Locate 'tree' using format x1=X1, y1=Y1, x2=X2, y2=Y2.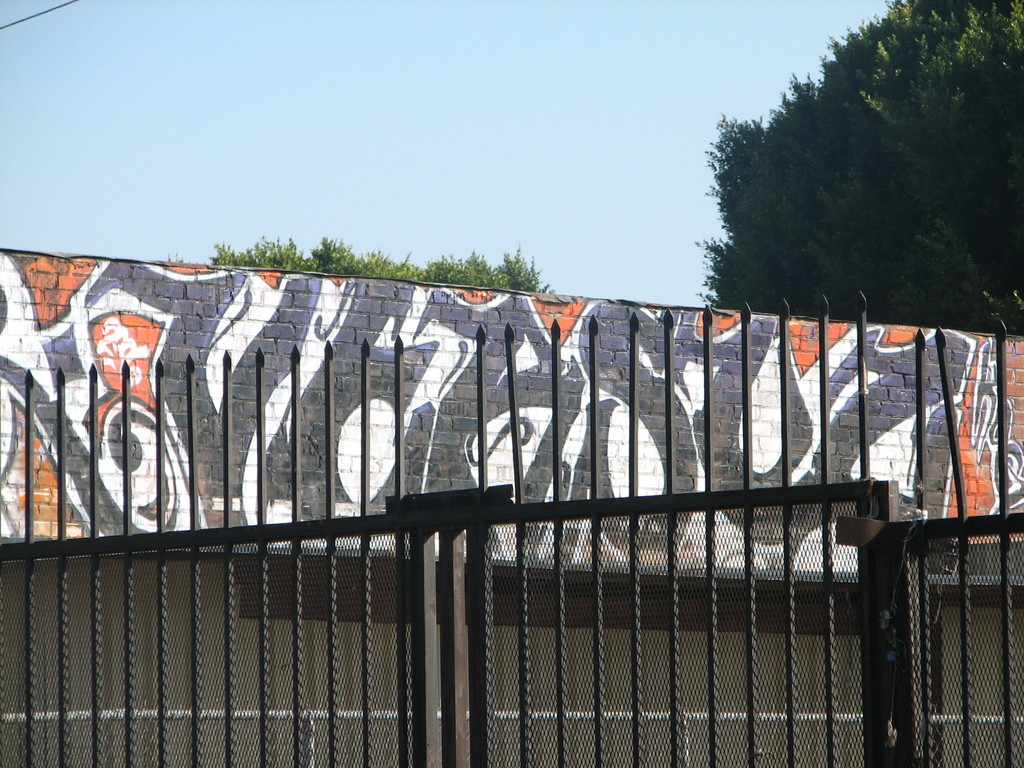
x1=735, y1=31, x2=991, y2=324.
